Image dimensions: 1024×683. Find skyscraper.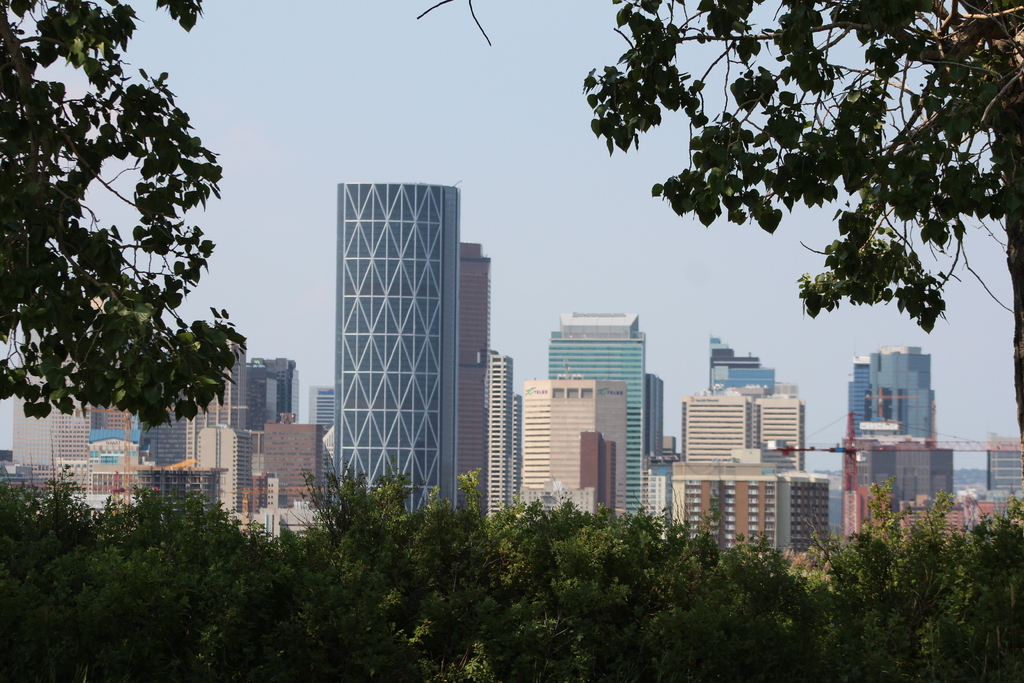
<bbox>310, 380, 342, 429</bbox>.
